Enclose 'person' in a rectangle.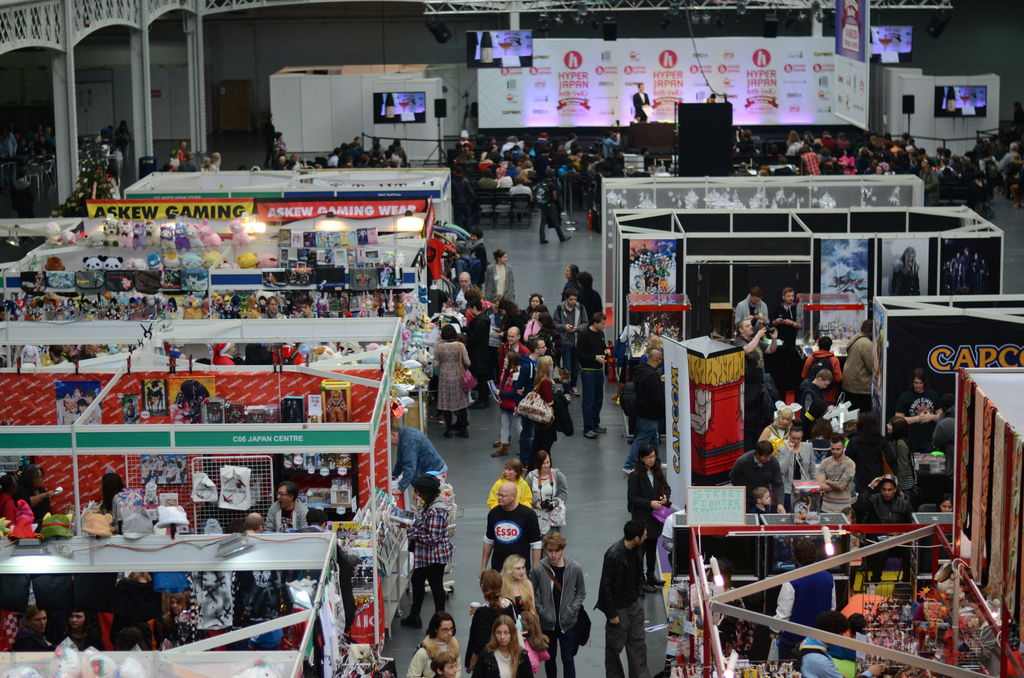
{"left": 388, "top": 423, "right": 446, "bottom": 496}.
